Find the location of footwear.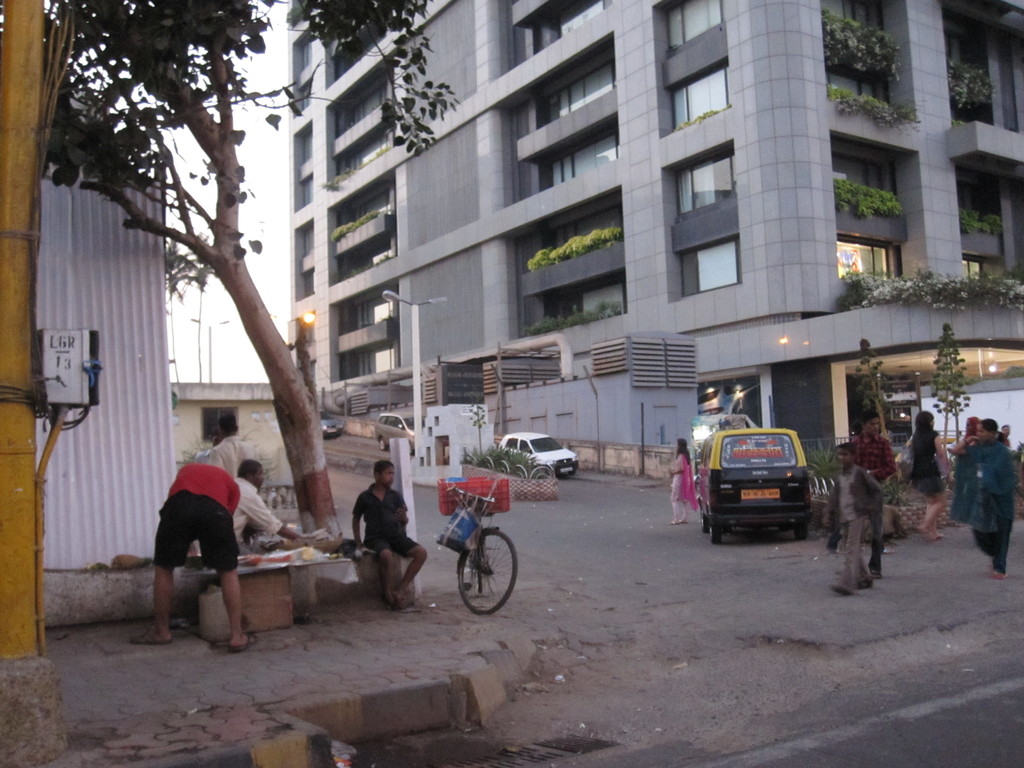
Location: [left=223, top=636, right=262, bottom=660].
